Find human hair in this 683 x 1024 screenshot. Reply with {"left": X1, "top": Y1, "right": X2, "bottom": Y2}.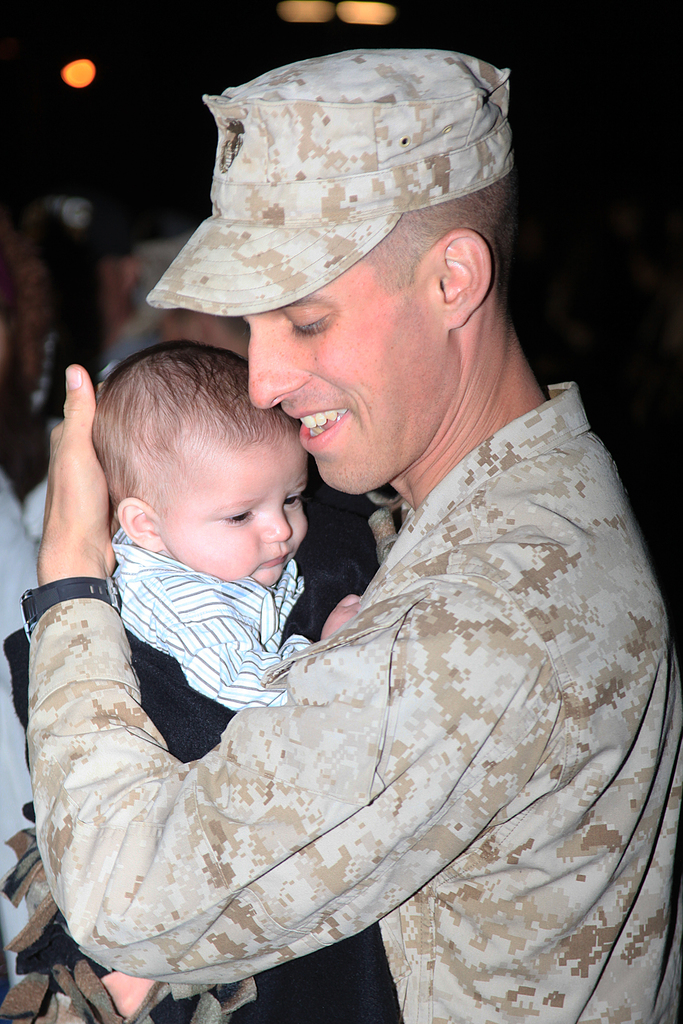
{"left": 86, "top": 337, "right": 297, "bottom": 538}.
